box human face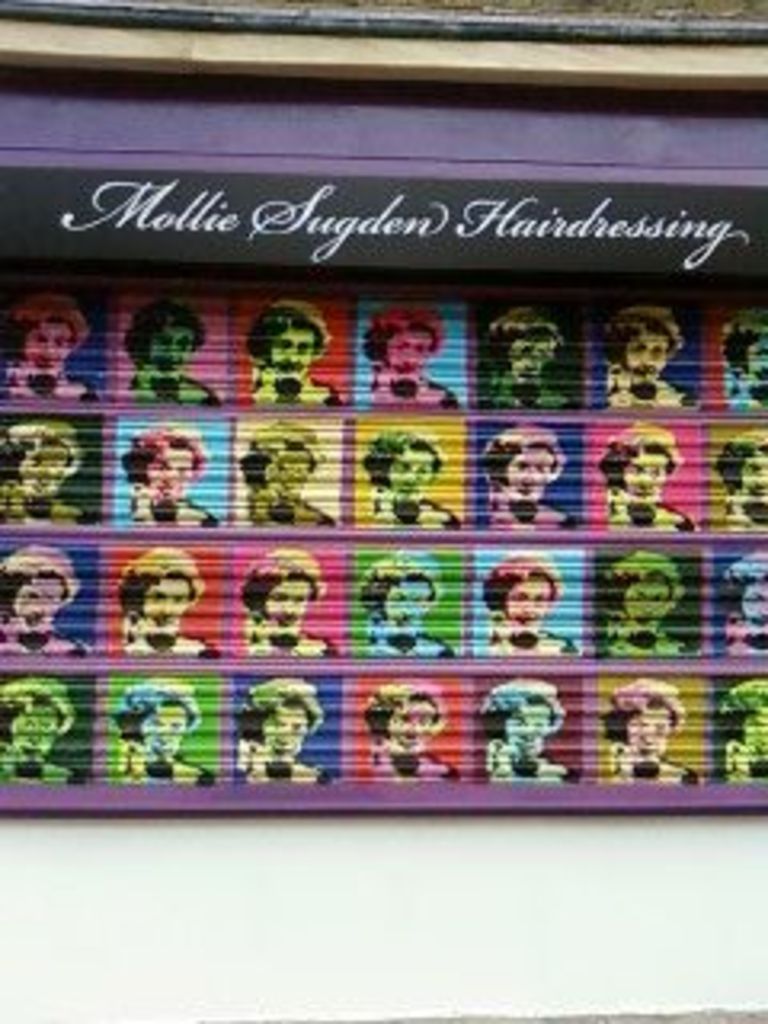
739,448,765,509
